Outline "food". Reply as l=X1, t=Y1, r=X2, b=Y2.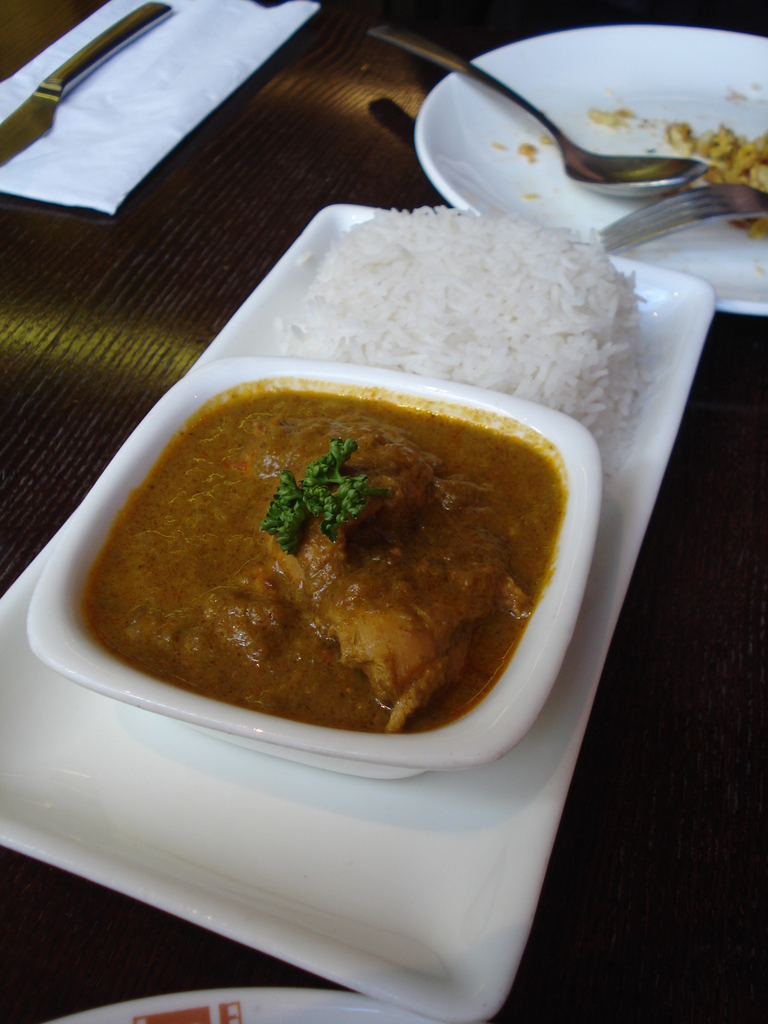
l=99, t=373, r=612, b=743.
